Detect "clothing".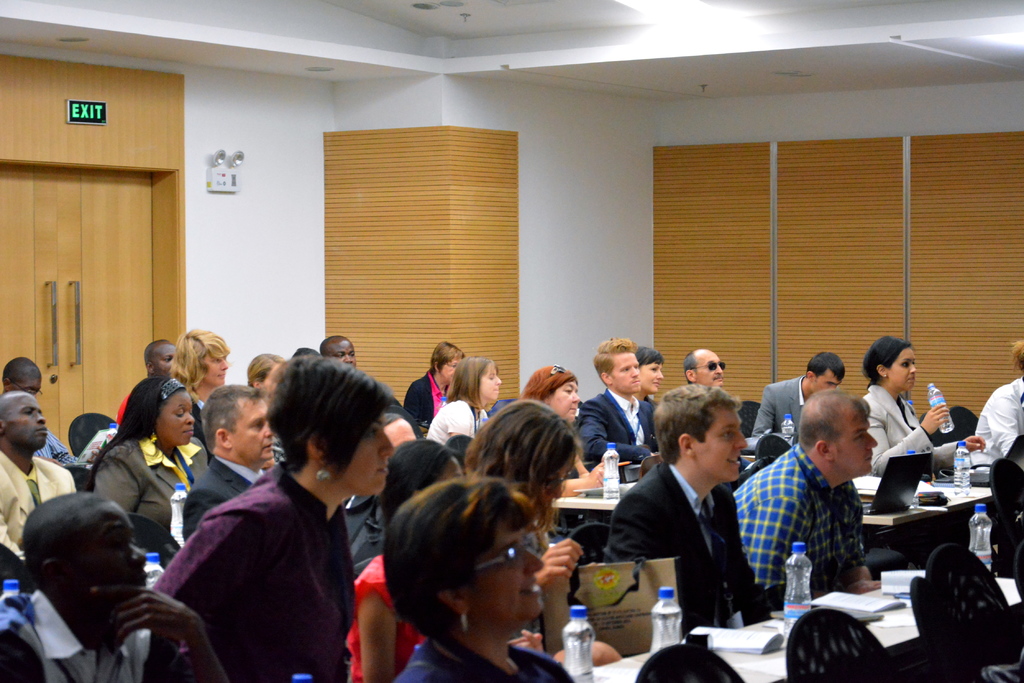
Detected at [x1=345, y1=540, x2=420, y2=682].
